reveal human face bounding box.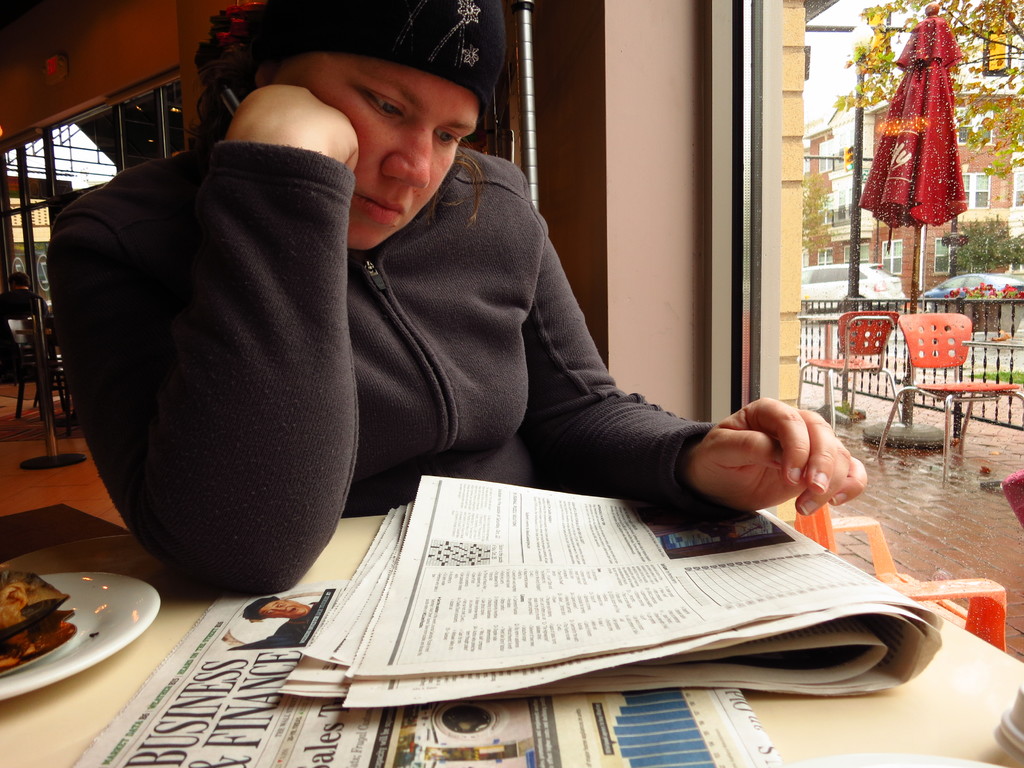
Revealed: [x1=284, y1=51, x2=483, y2=252].
